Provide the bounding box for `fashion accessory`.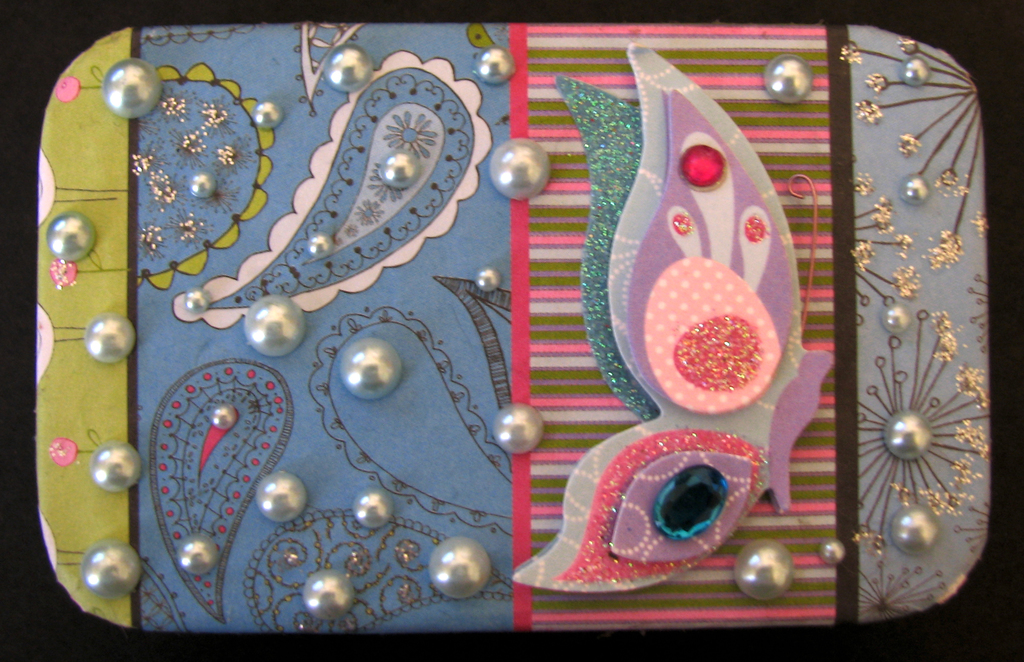
l=84, t=308, r=134, b=364.
